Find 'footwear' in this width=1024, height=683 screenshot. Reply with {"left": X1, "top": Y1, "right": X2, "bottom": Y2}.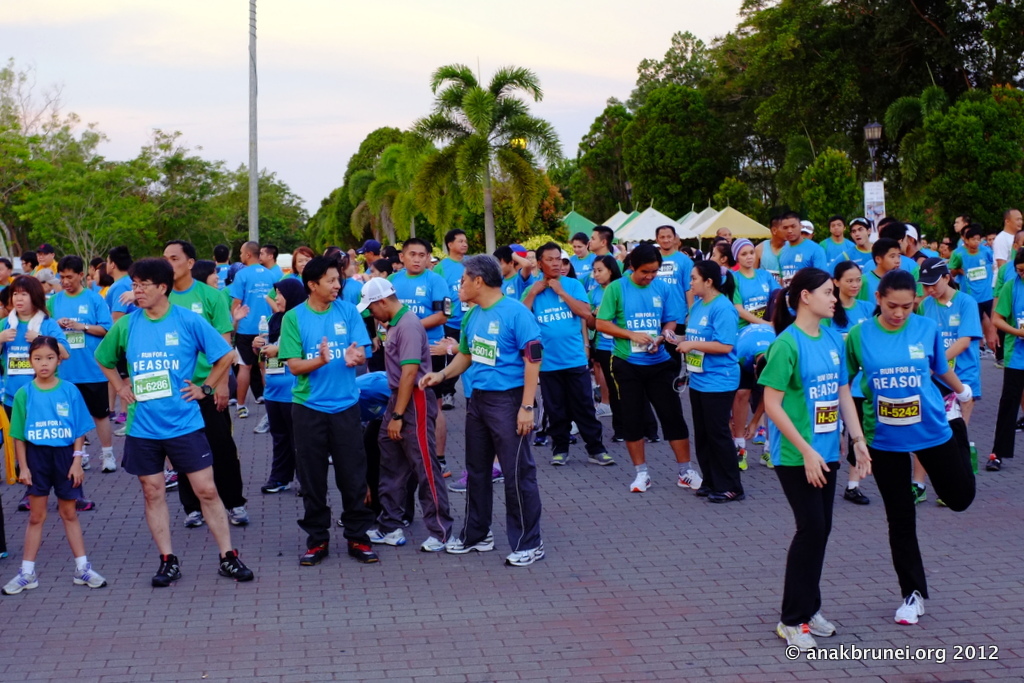
{"left": 216, "top": 546, "right": 255, "bottom": 583}.
